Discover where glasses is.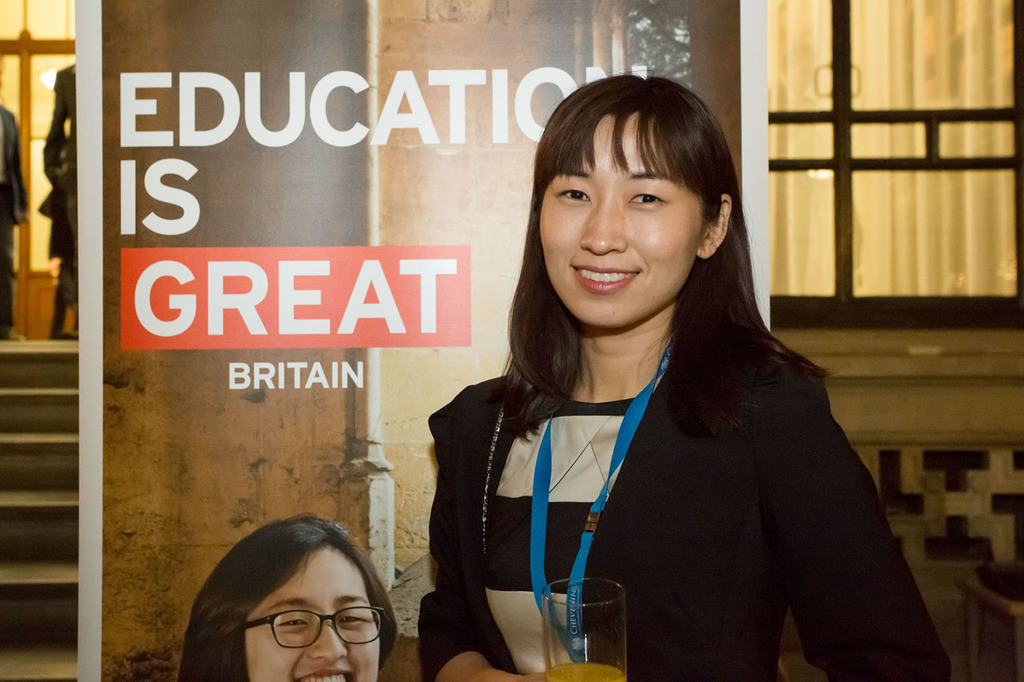
Discovered at l=243, t=604, r=387, b=649.
